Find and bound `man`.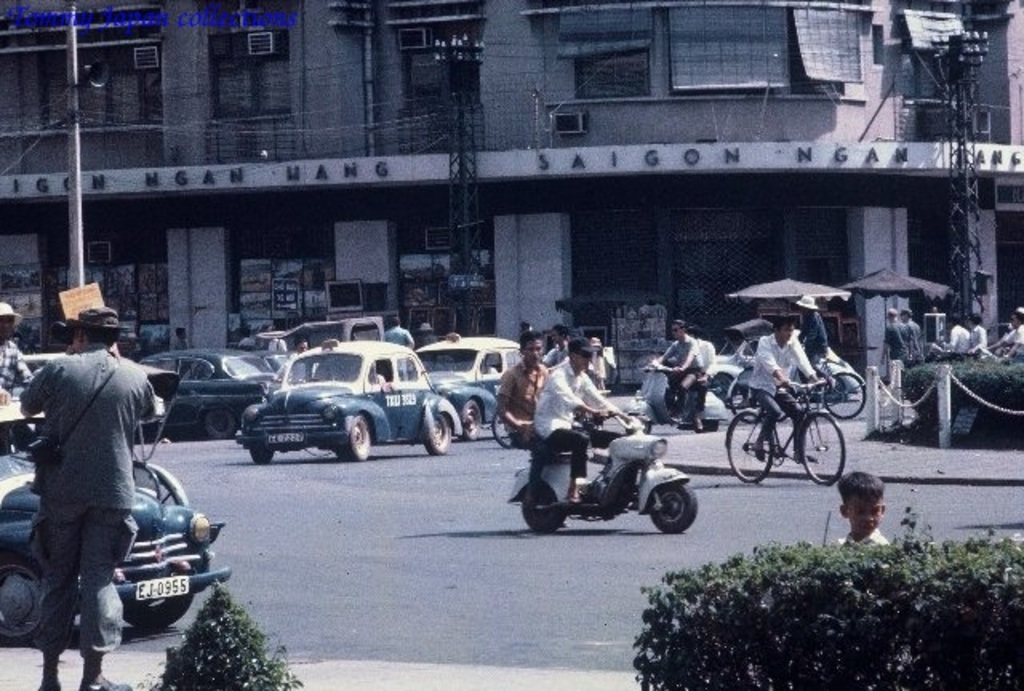
Bound: crop(491, 323, 554, 451).
